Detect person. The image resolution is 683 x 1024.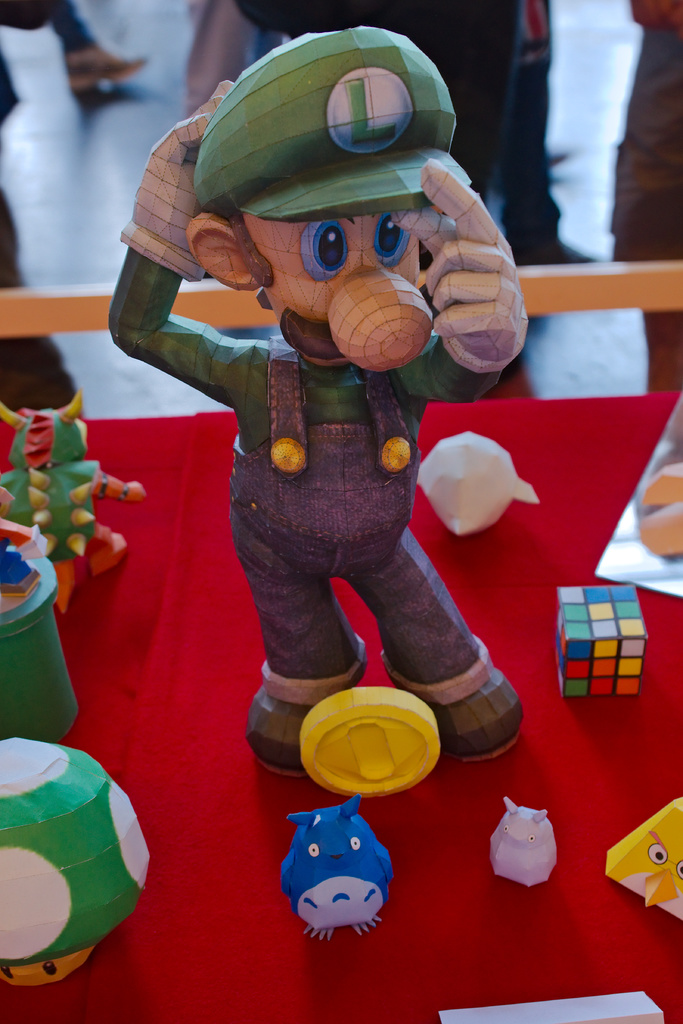
{"left": 0, "top": 0, "right": 142, "bottom": 85}.
